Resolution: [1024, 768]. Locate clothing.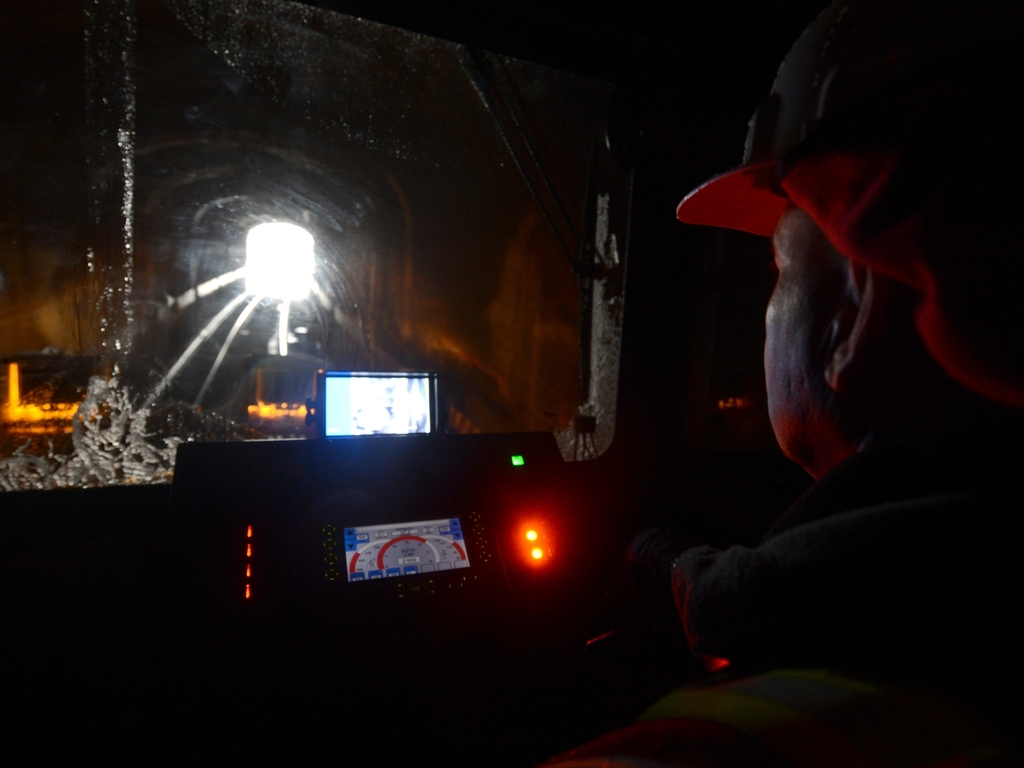
{"left": 561, "top": 441, "right": 1023, "bottom": 767}.
